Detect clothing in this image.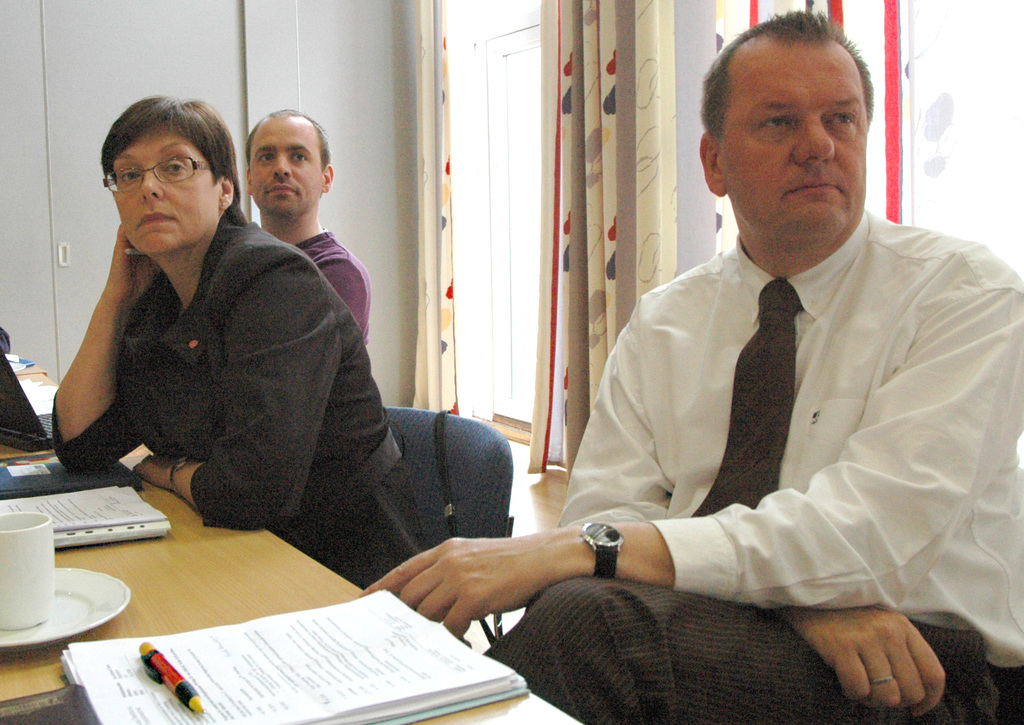
Detection: region(52, 204, 433, 588).
